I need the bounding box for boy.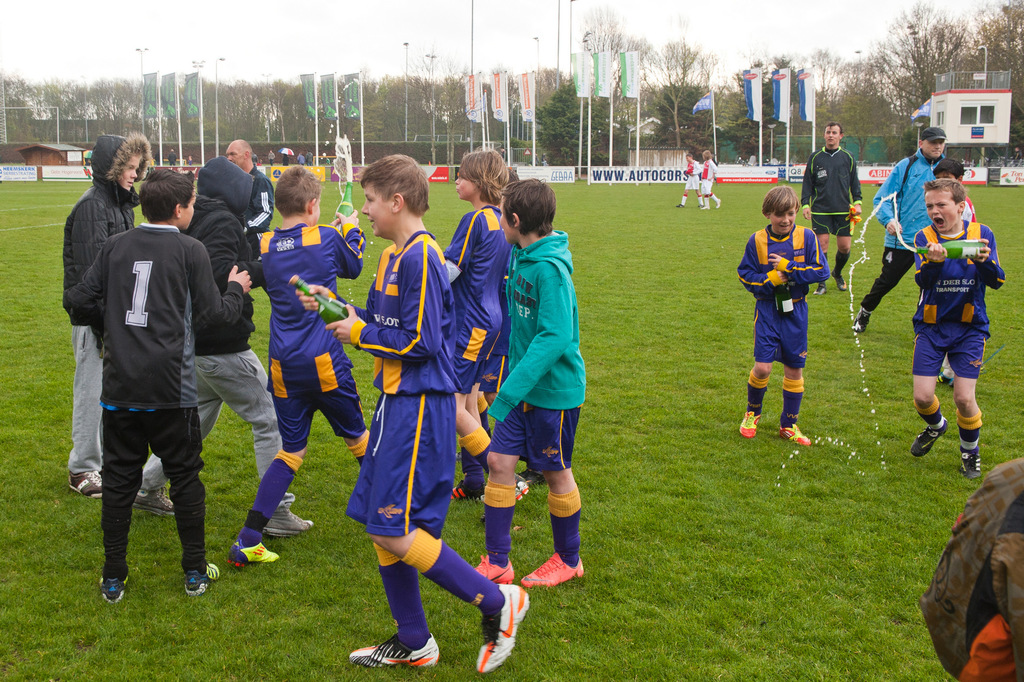
Here it is: crop(64, 133, 145, 498).
